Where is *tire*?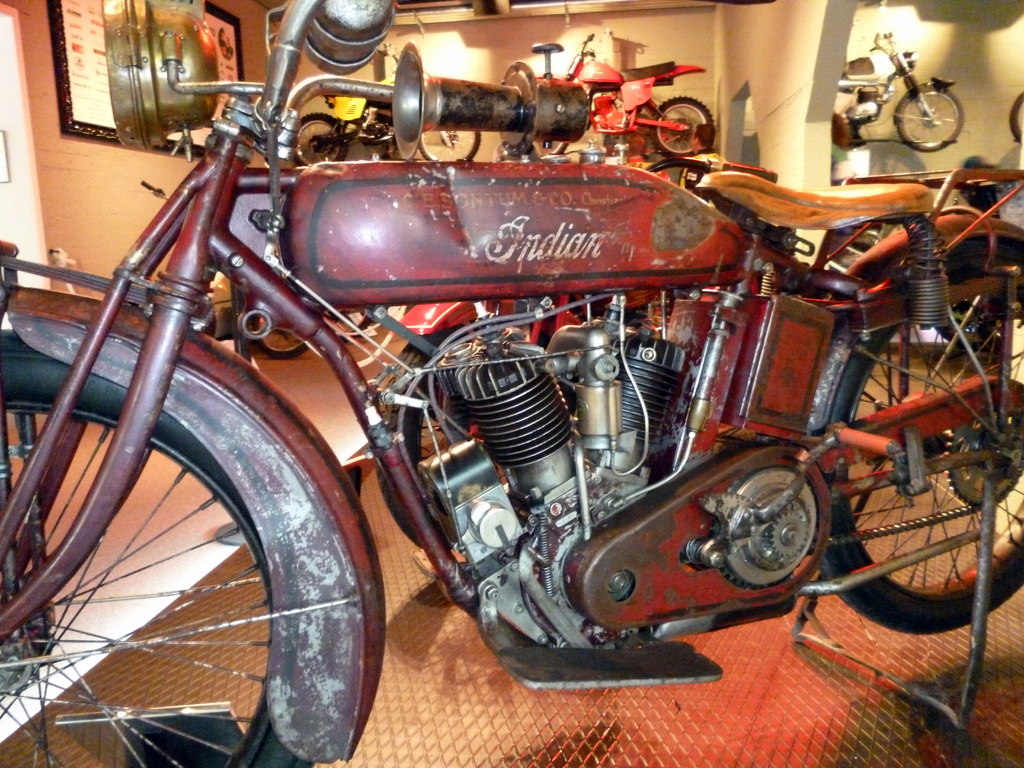
left=333, top=310, right=370, bottom=341.
